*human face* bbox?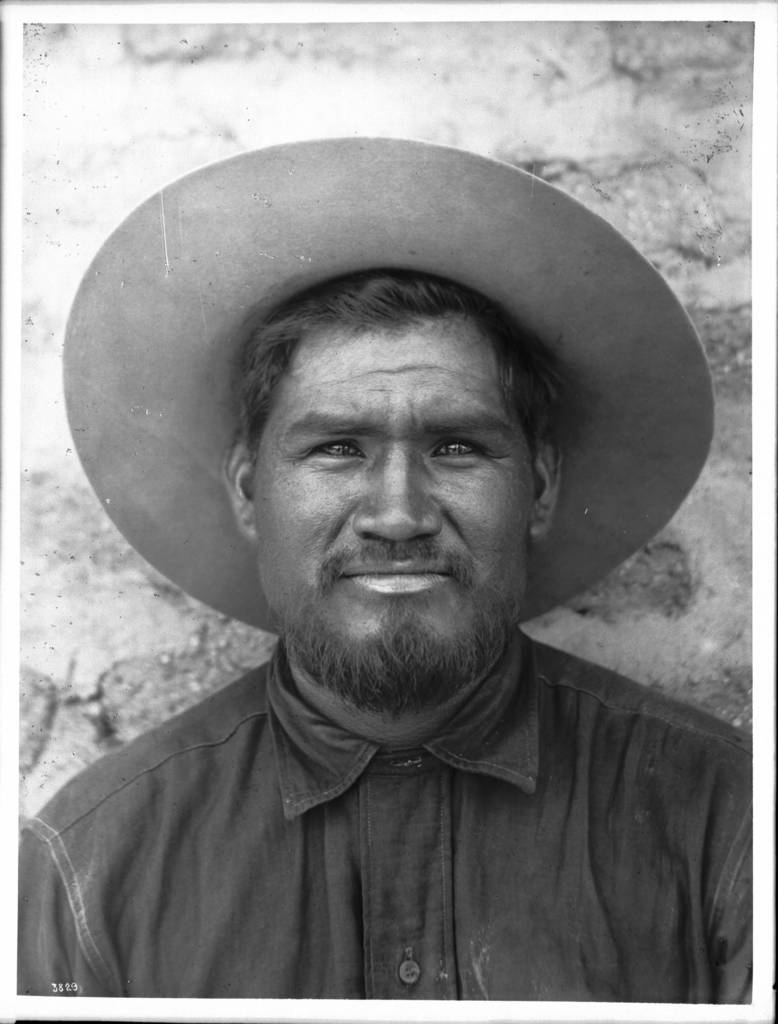
257 301 535 705
